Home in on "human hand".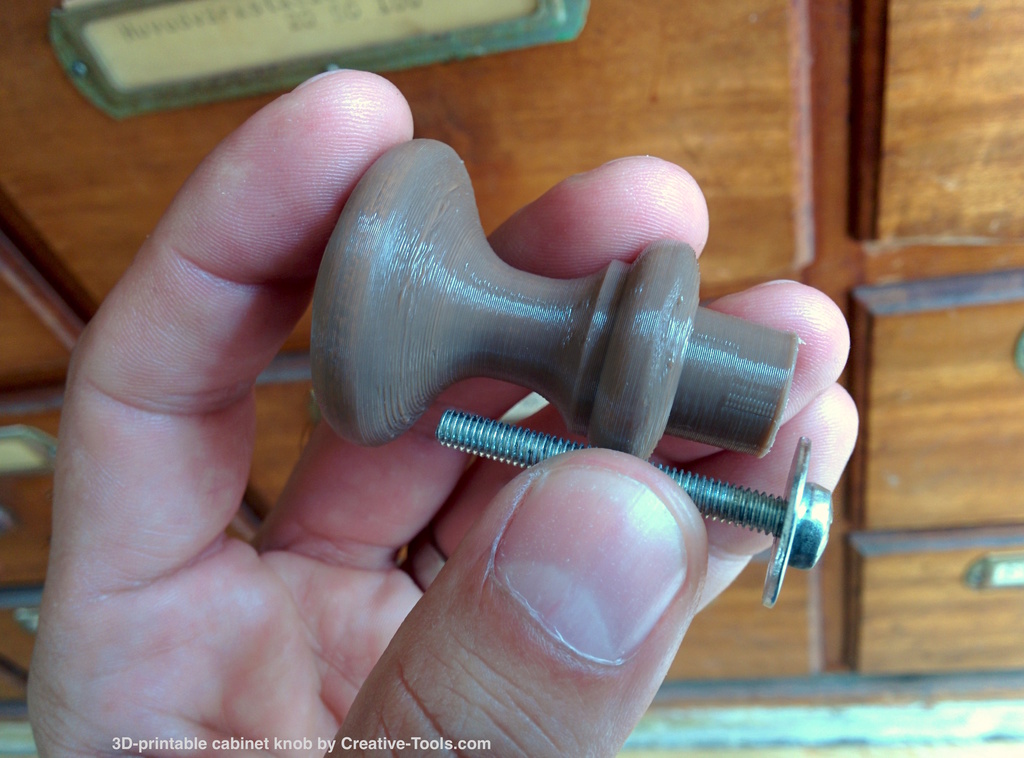
Homed in at 162, 61, 810, 743.
